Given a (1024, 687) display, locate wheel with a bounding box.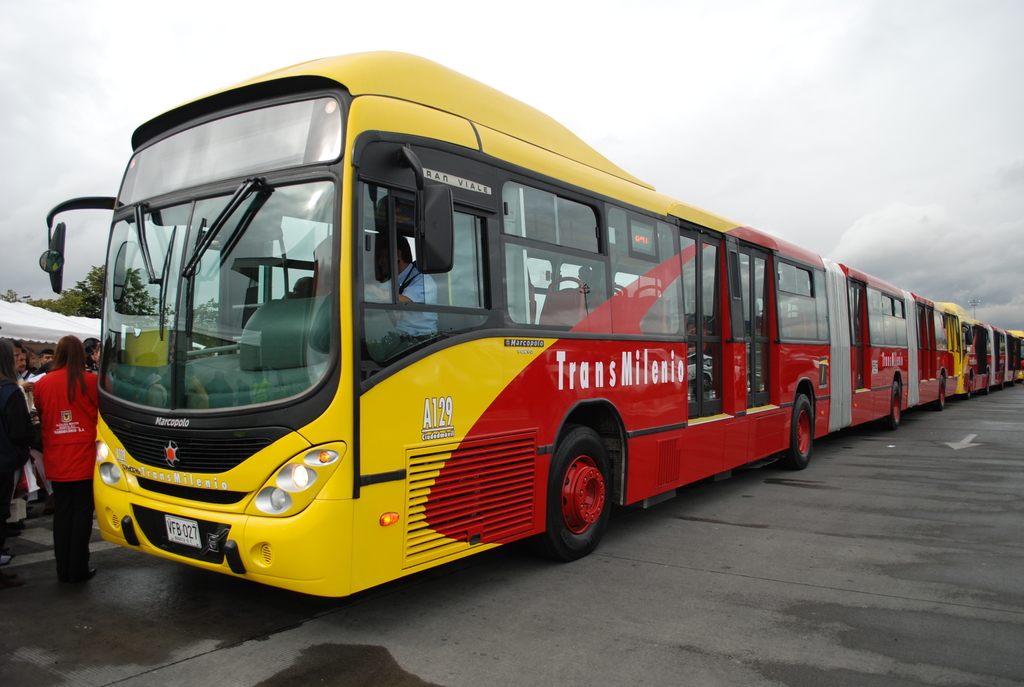
Located: Rect(783, 398, 824, 471).
